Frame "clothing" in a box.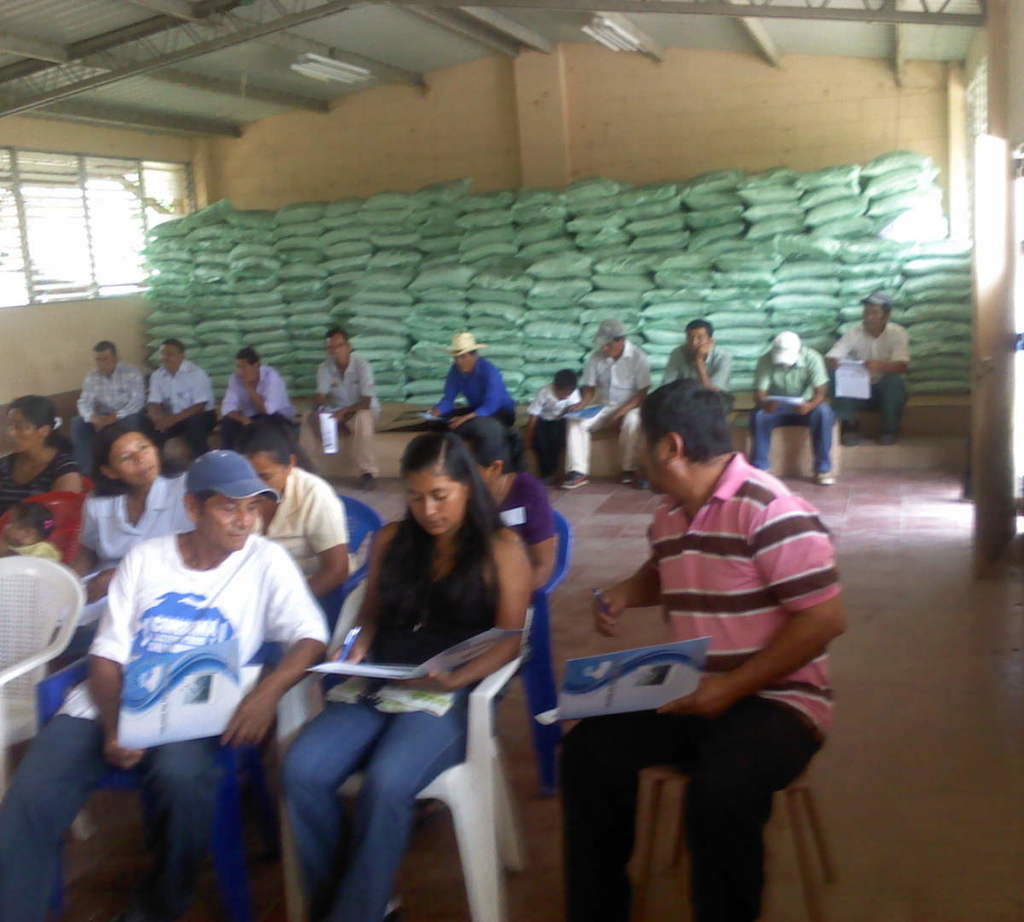
(0,454,89,498).
